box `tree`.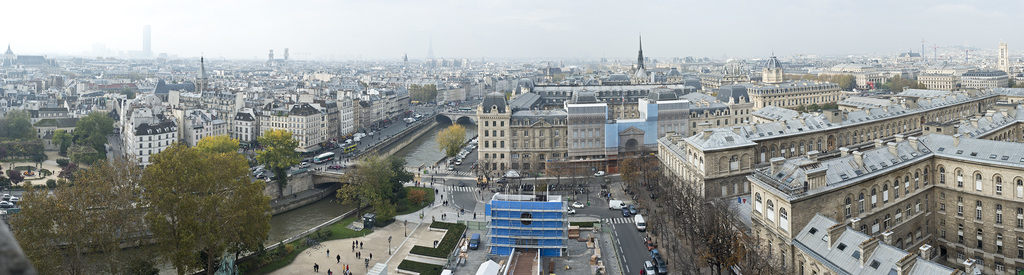
locate(546, 156, 567, 192).
